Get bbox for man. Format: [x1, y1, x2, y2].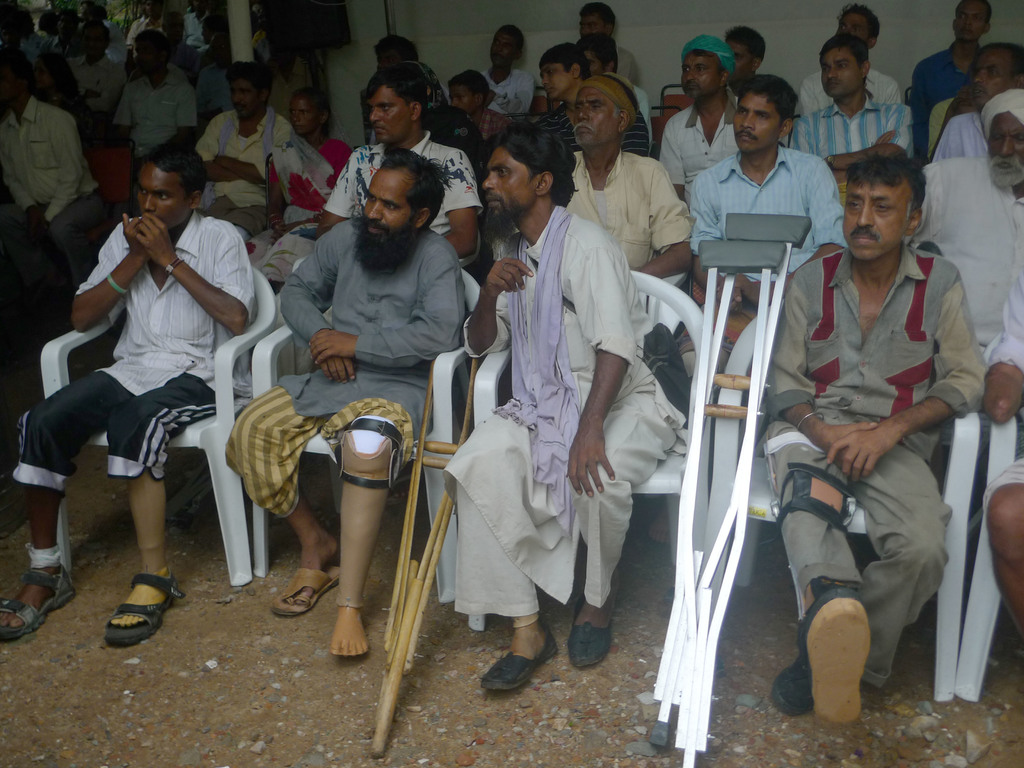
[0, 143, 258, 641].
